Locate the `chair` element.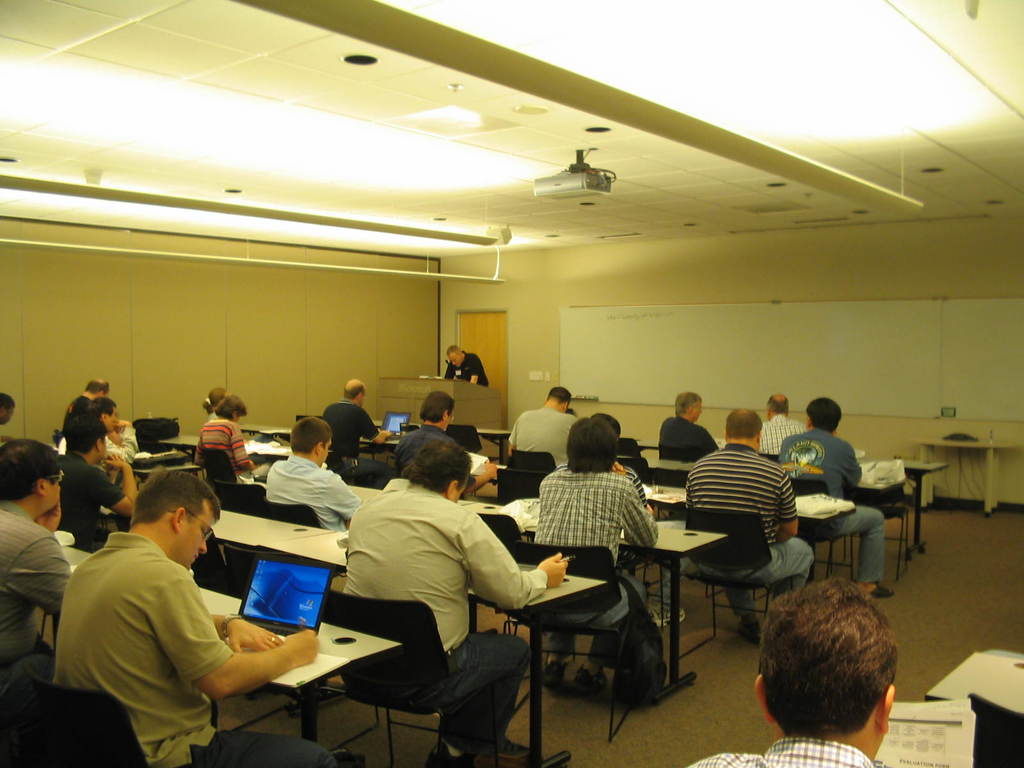
Element bbox: 327/567/533/767.
